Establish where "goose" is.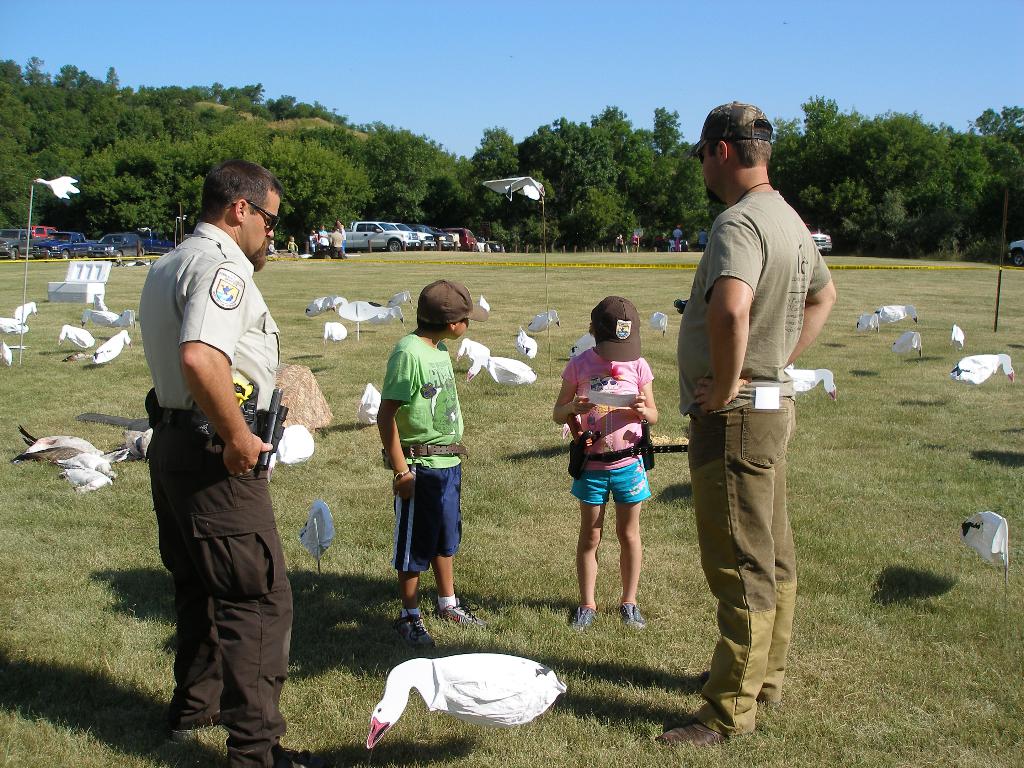
Established at 948, 352, 1014, 382.
